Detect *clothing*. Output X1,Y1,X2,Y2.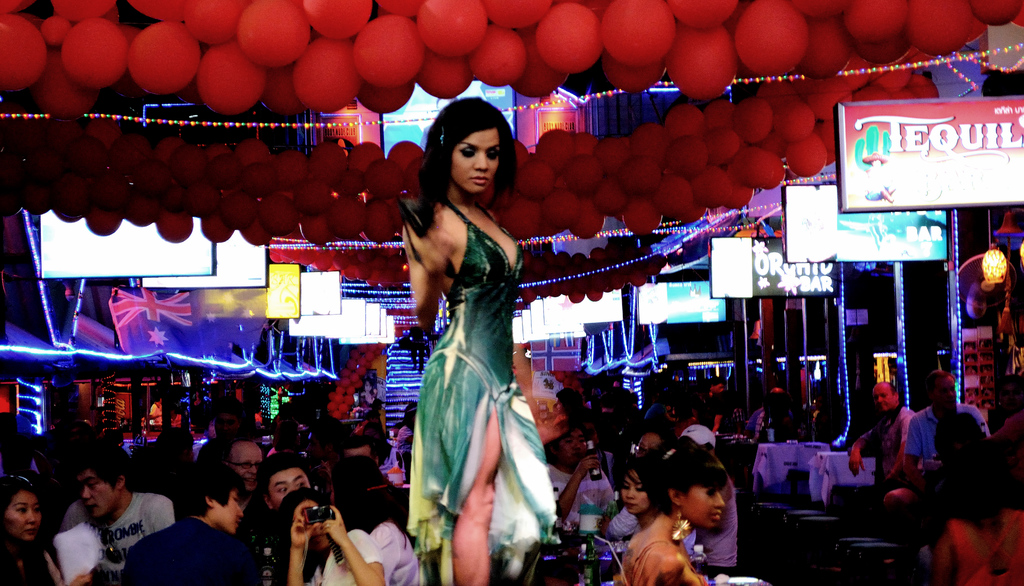
122,516,266,585.
